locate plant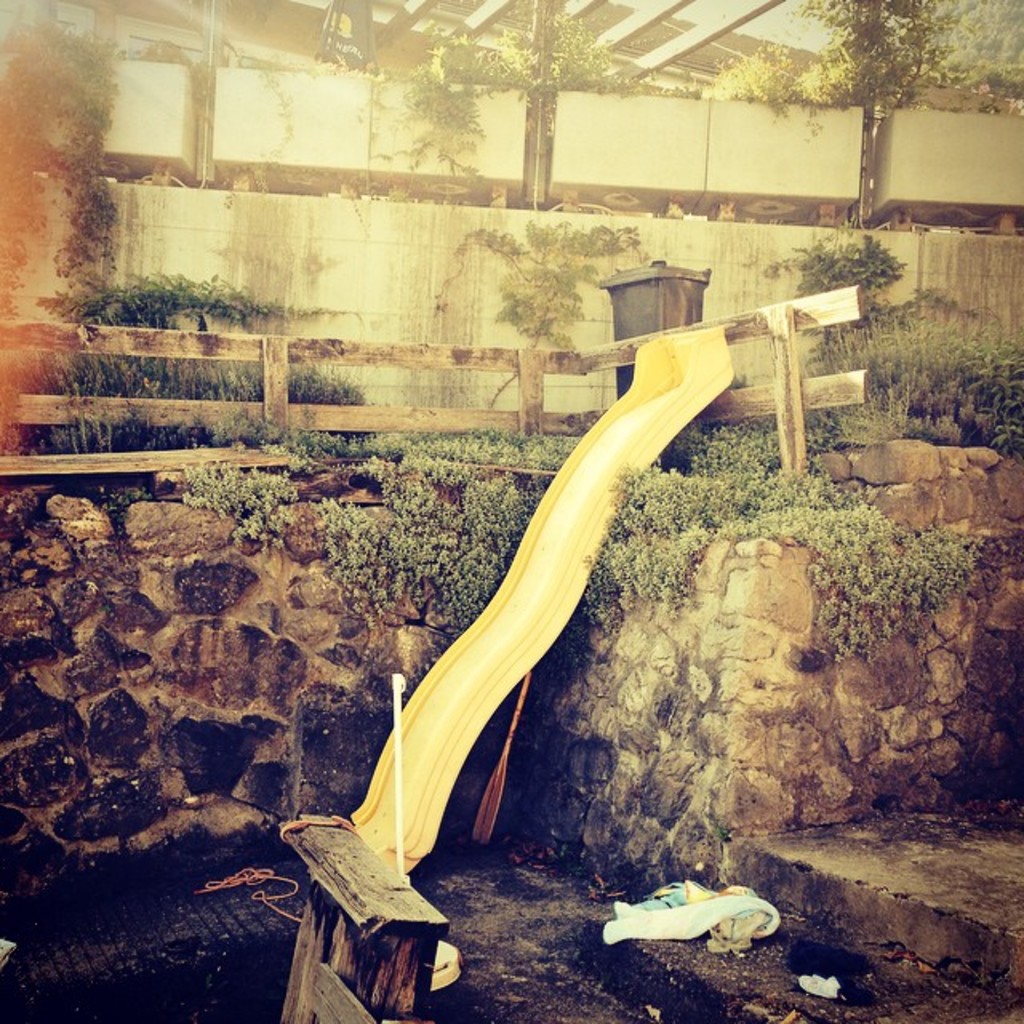
rect(283, 357, 362, 406)
